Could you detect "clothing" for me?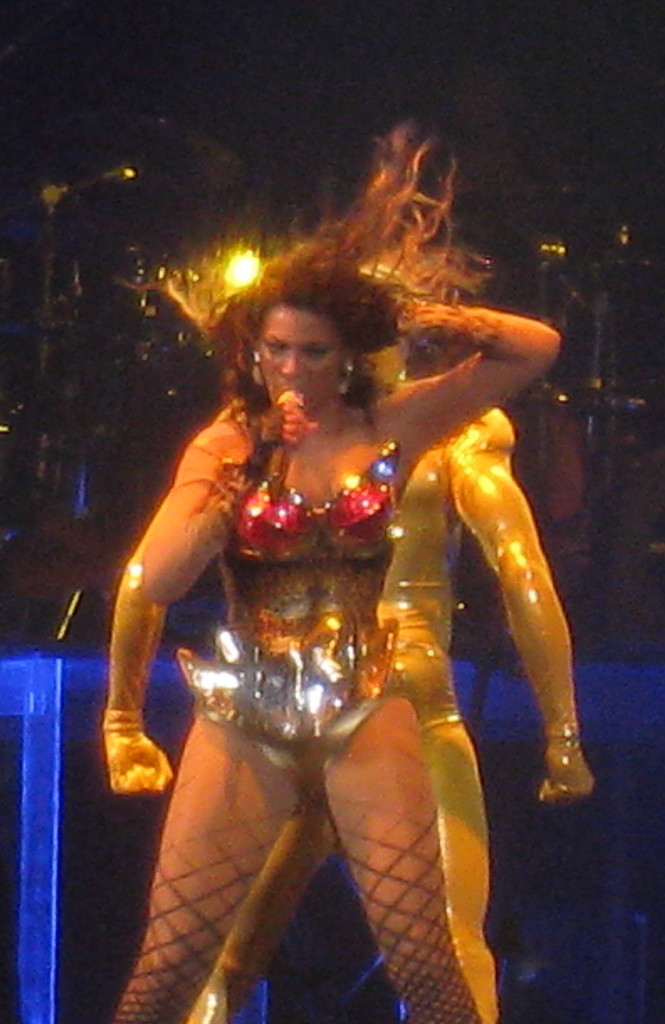
Detection result: pyautogui.locateOnScreen(163, 411, 417, 815).
